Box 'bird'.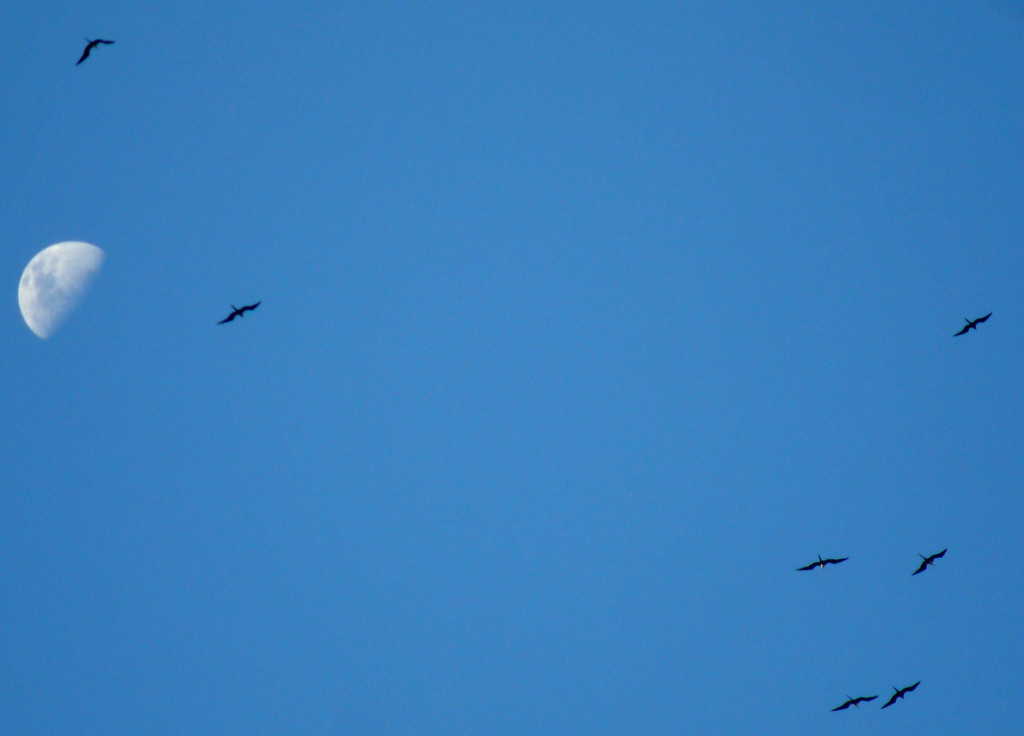
{"left": 219, "top": 300, "right": 262, "bottom": 327}.
